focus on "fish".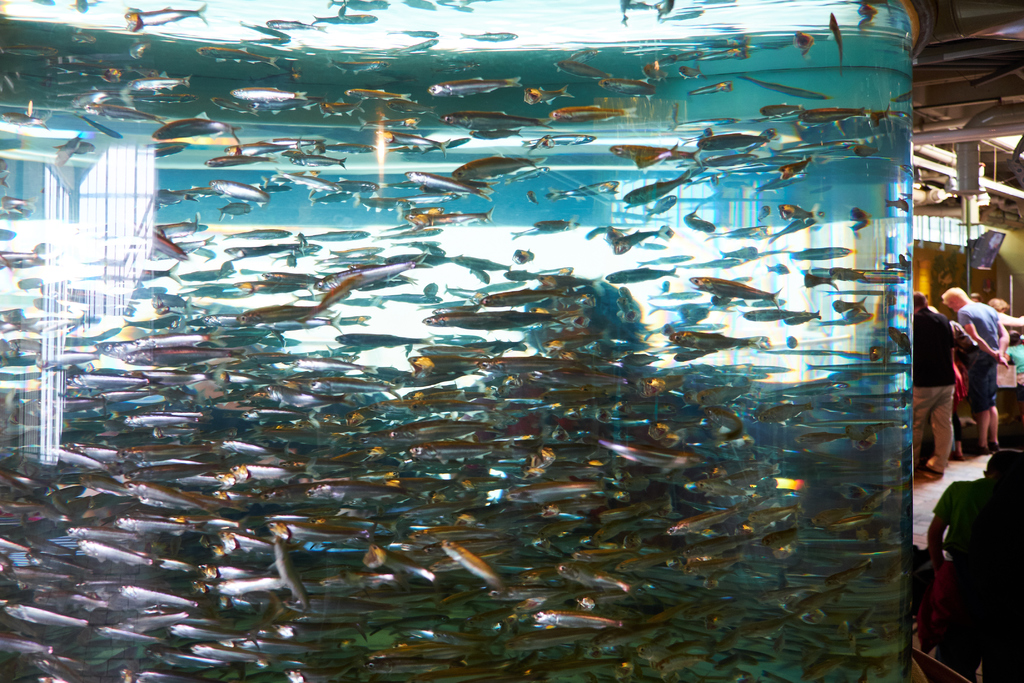
Focused at bbox(374, 129, 449, 158).
